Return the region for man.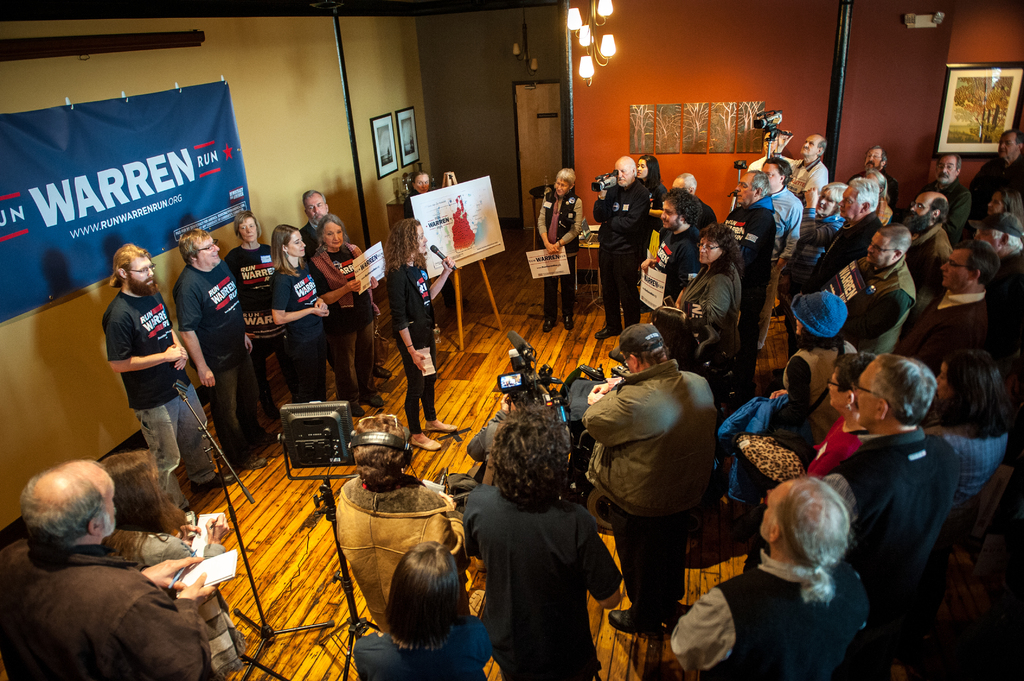
bbox=(397, 166, 470, 308).
